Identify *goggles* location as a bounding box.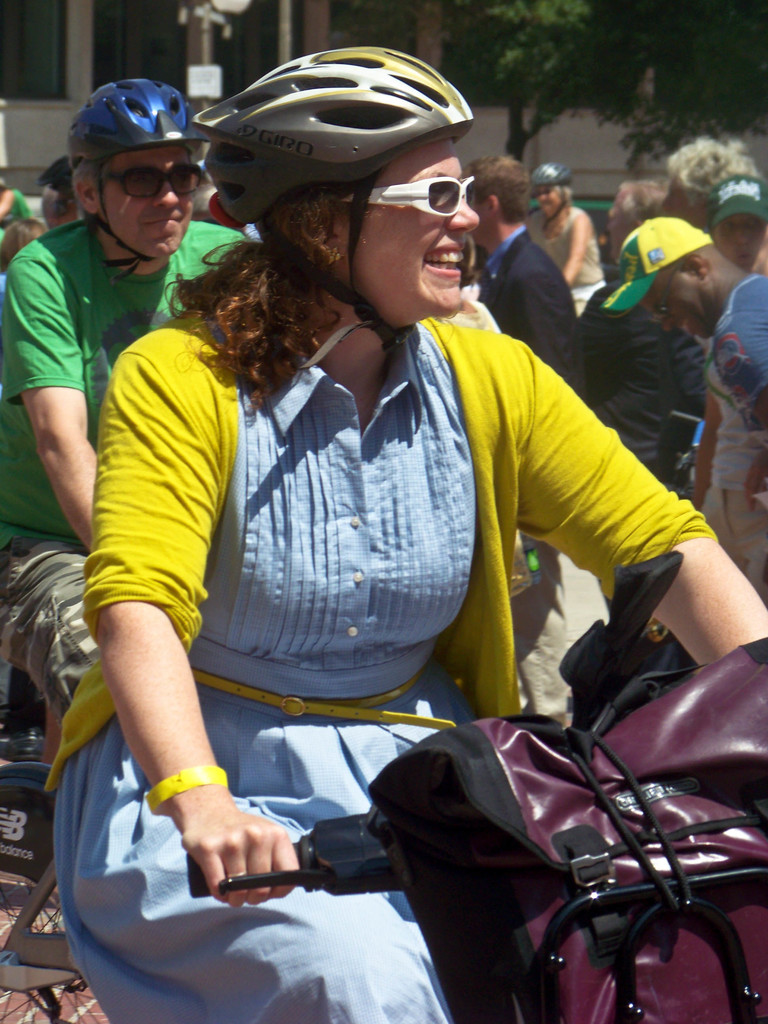
select_region(364, 154, 492, 212).
